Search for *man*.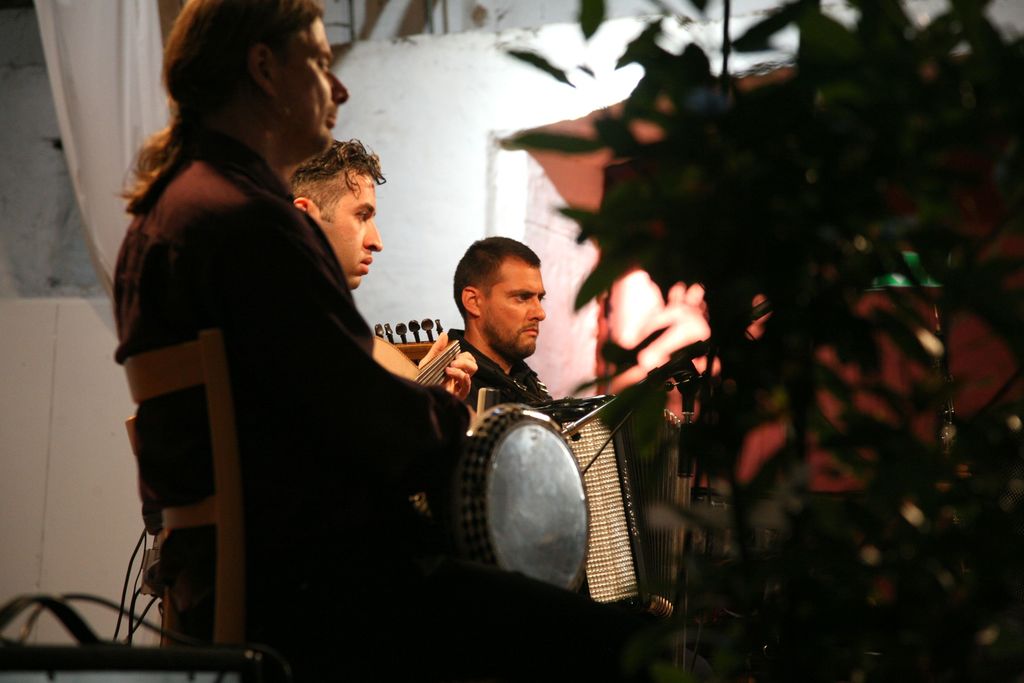
Found at left=291, top=138, right=385, bottom=288.
